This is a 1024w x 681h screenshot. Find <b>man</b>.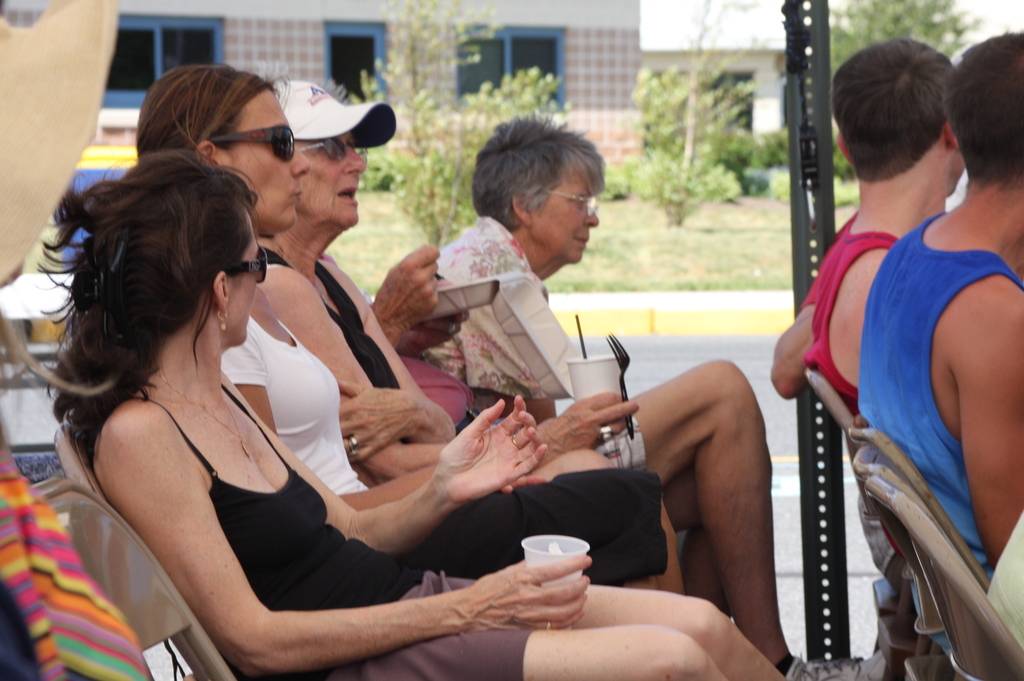
Bounding box: box(776, 42, 962, 608).
